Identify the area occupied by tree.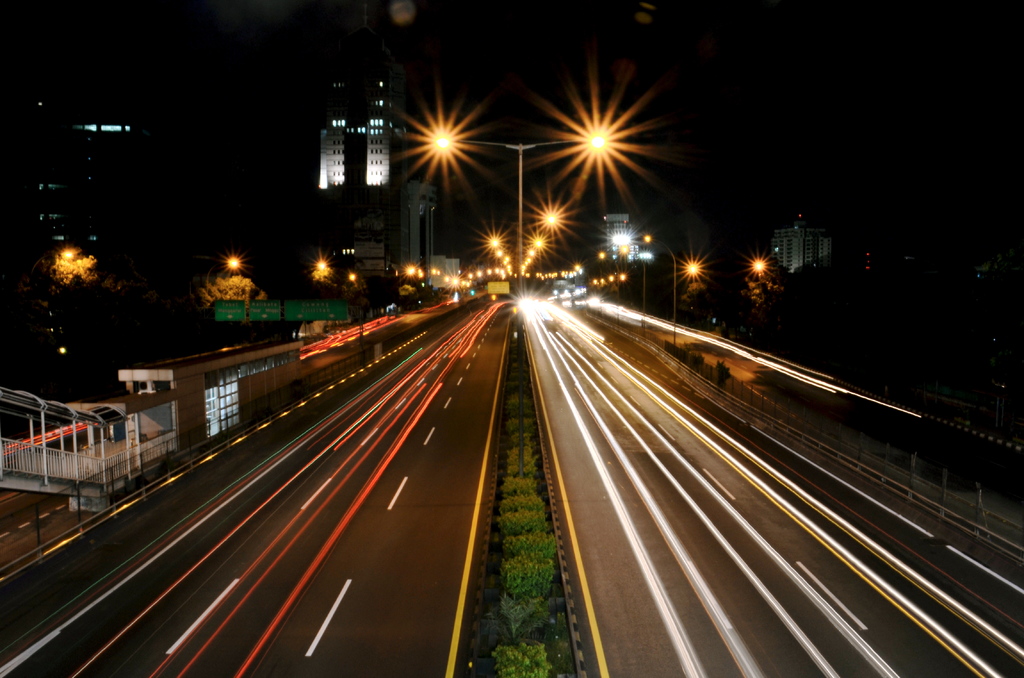
Area: (198,271,273,309).
